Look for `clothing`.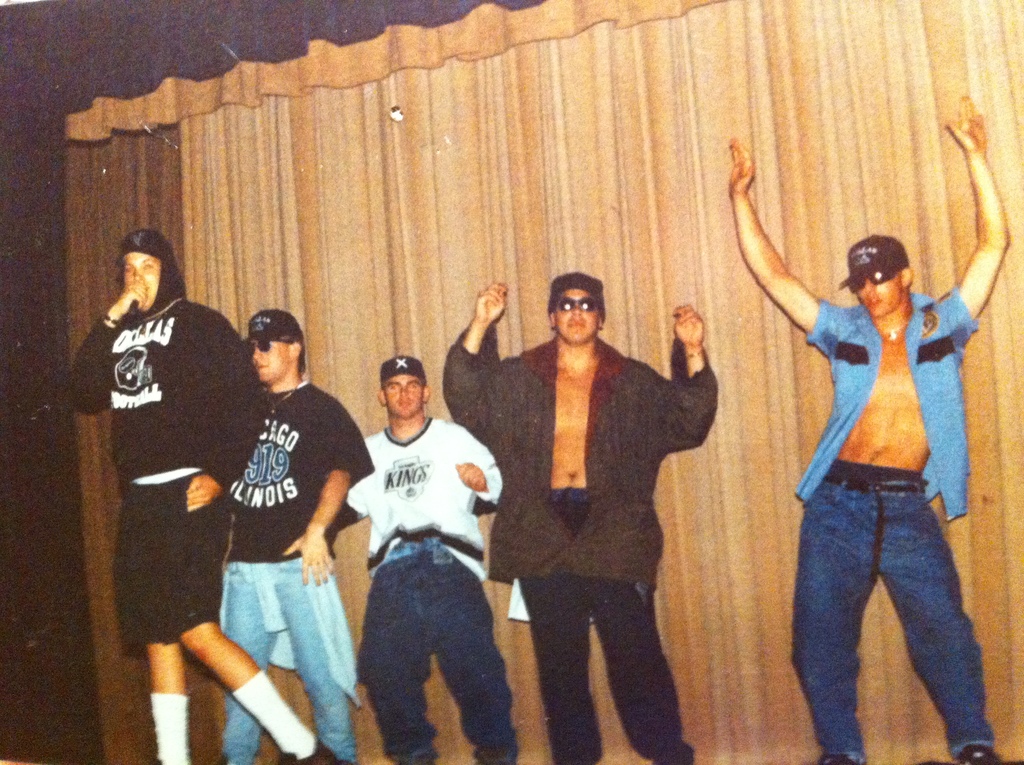
Found: Rect(234, 392, 372, 764).
